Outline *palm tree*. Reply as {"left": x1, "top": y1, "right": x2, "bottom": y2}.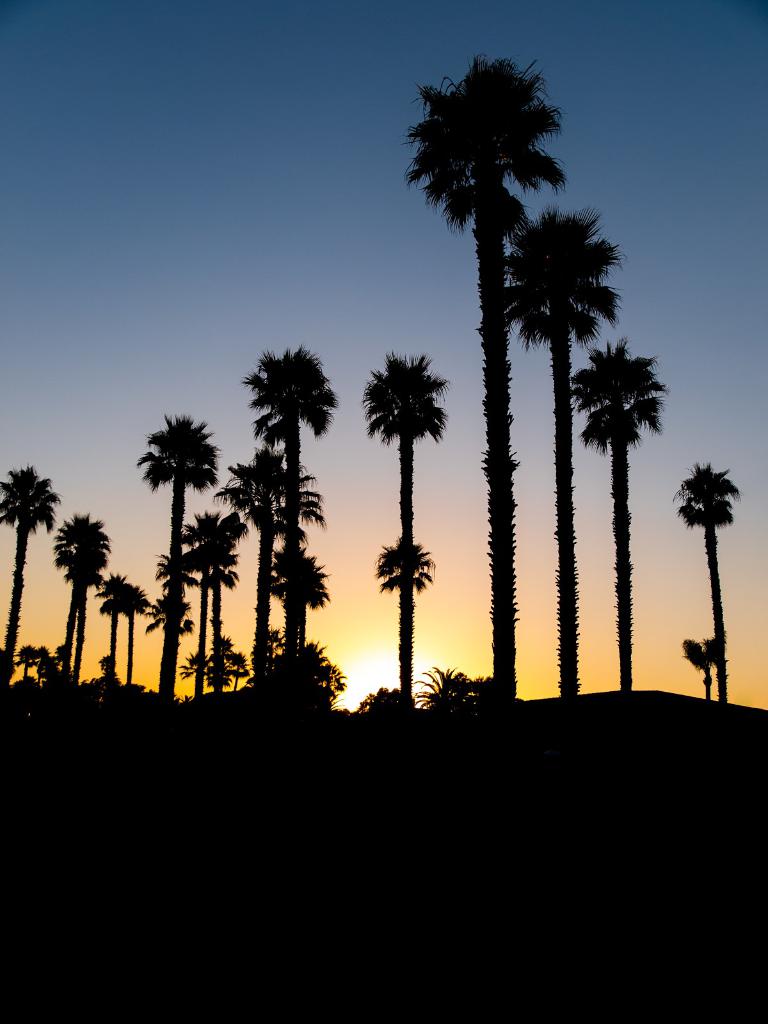
{"left": 0, "top": 455, "right": 63, "bottom": 700}.
